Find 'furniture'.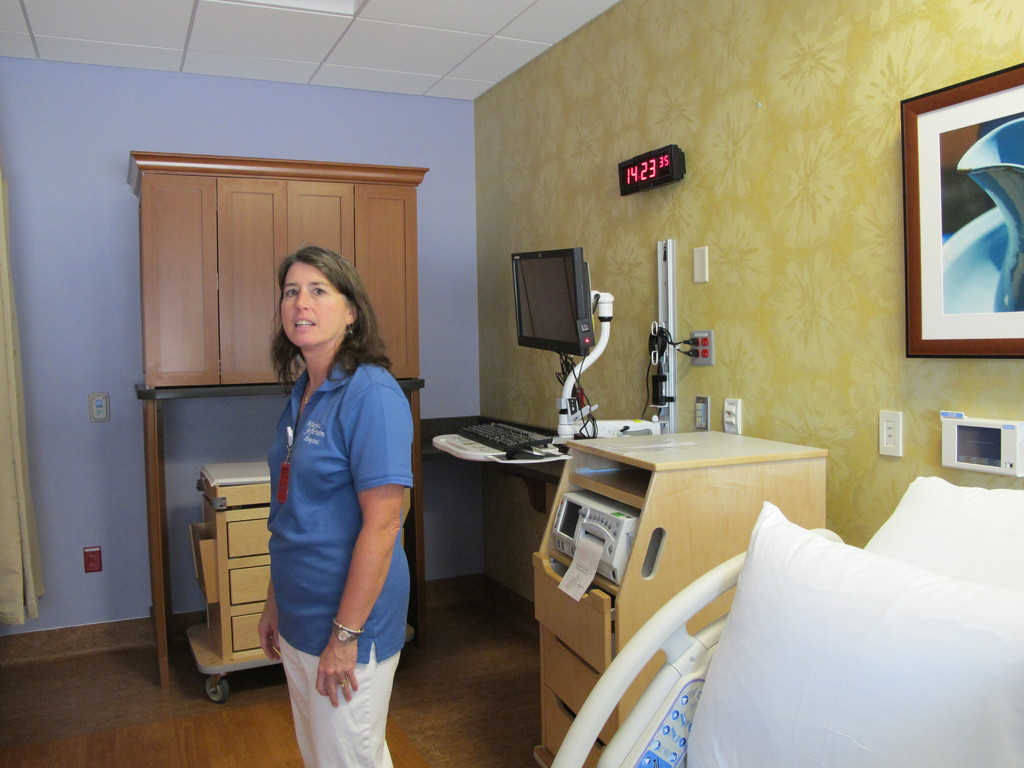
left=552, top=527, right=1023, bottom=767.
